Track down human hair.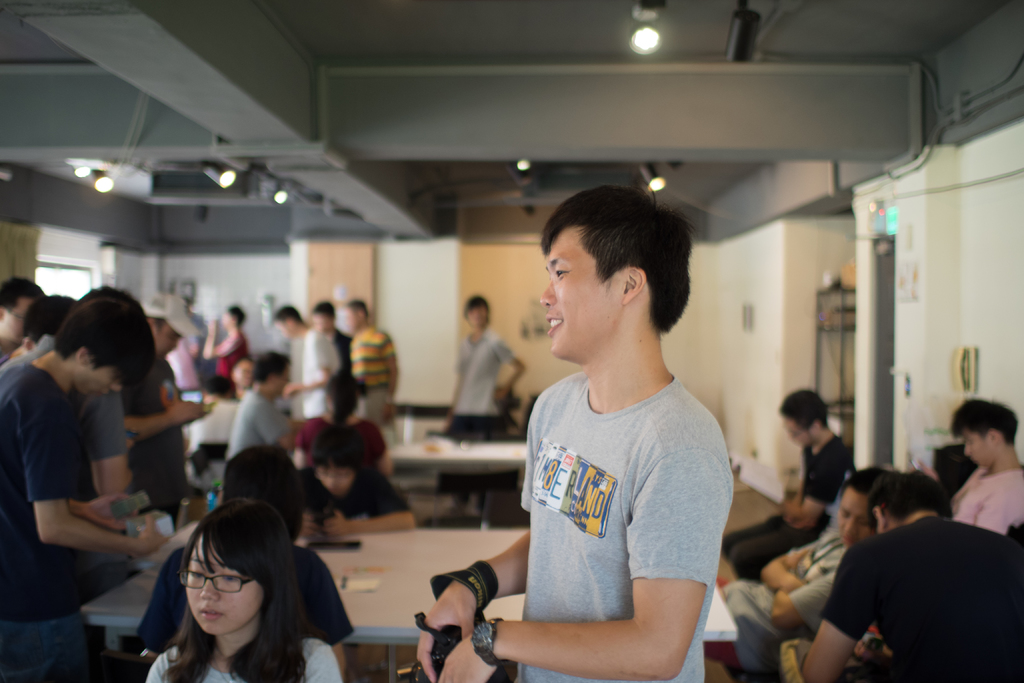
Tracked to detection(0, 276, 47, 319).
